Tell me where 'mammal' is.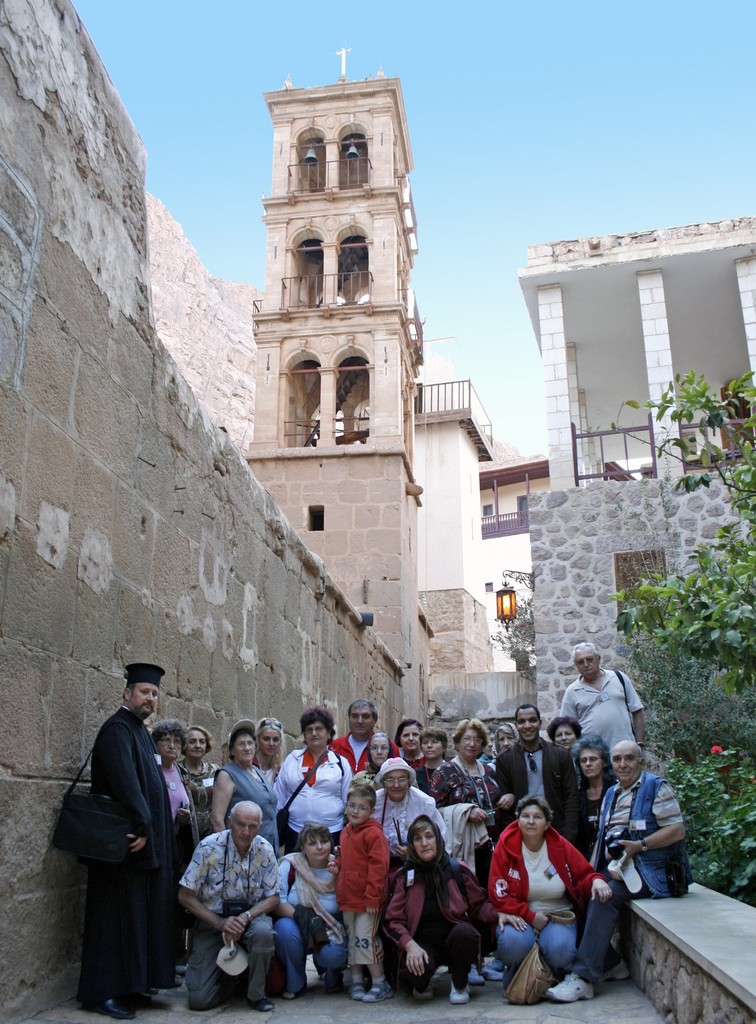
'mammal' is at l=572, t=730, r=621, b=836.
